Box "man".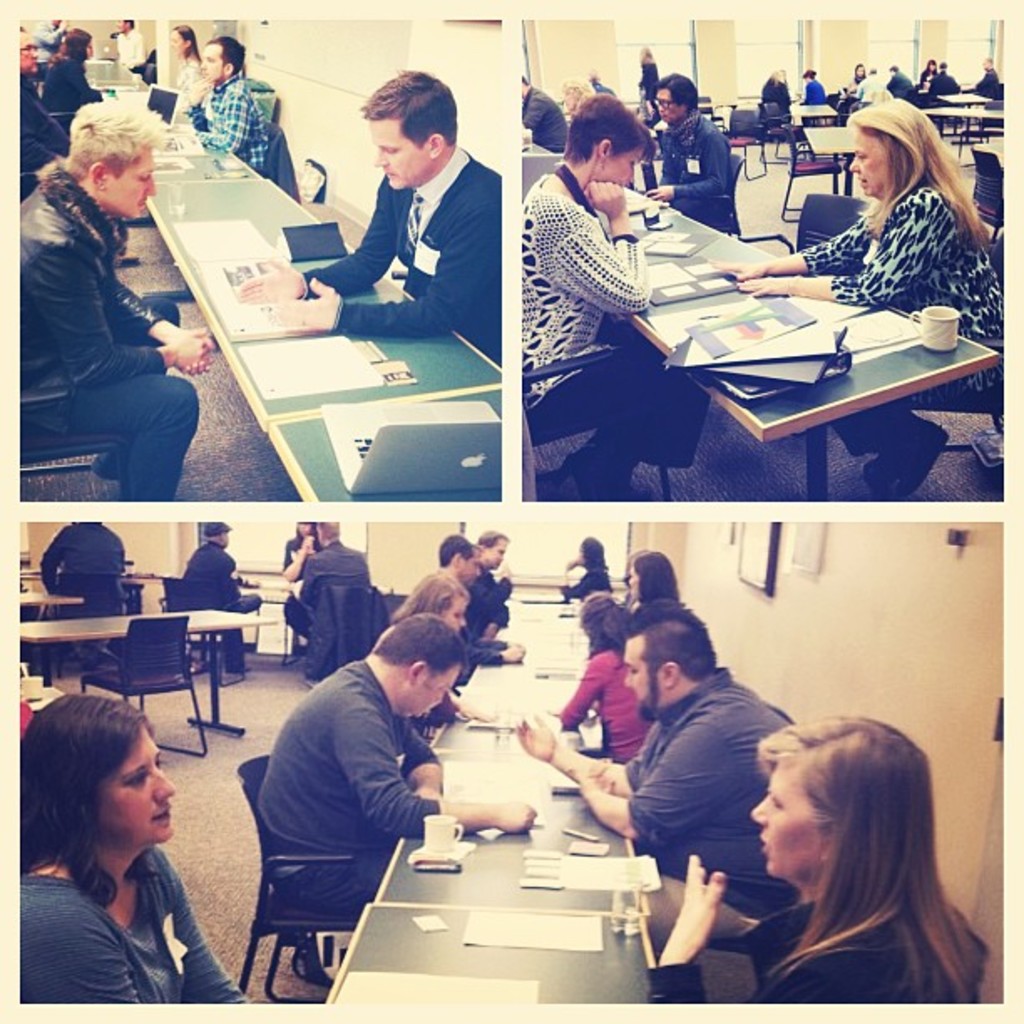
(15,105,221,502).
